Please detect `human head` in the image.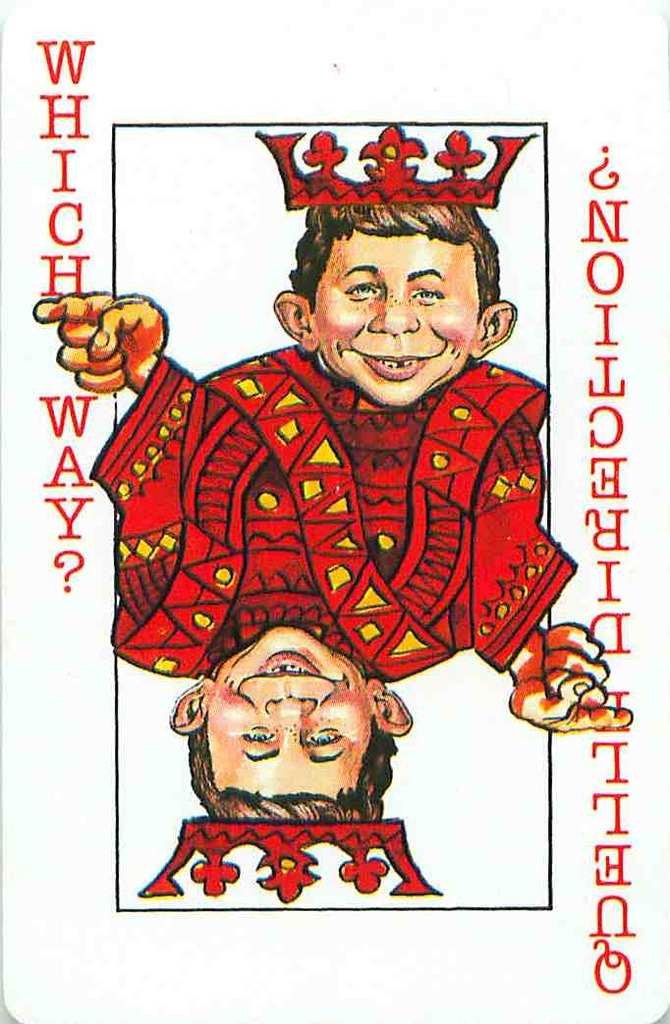
region(270, 206, 515, 412).
